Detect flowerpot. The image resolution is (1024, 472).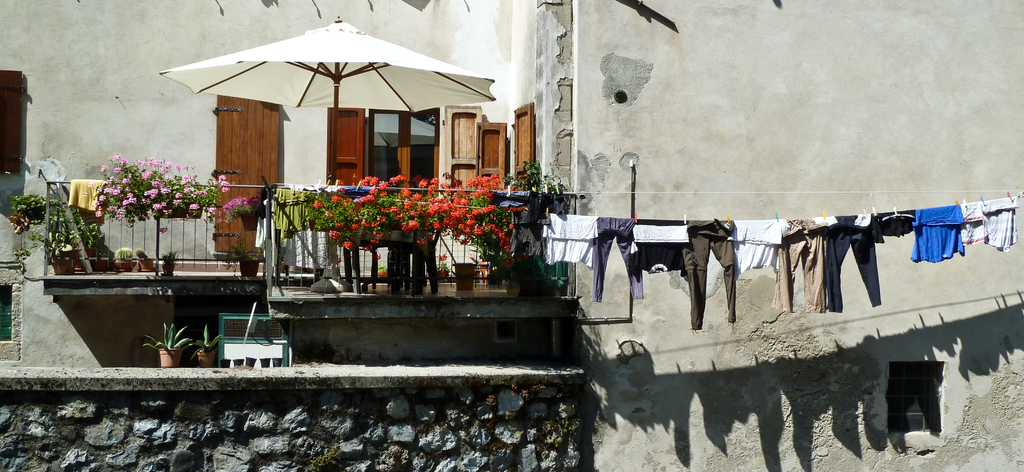
[240,215,257,233].
